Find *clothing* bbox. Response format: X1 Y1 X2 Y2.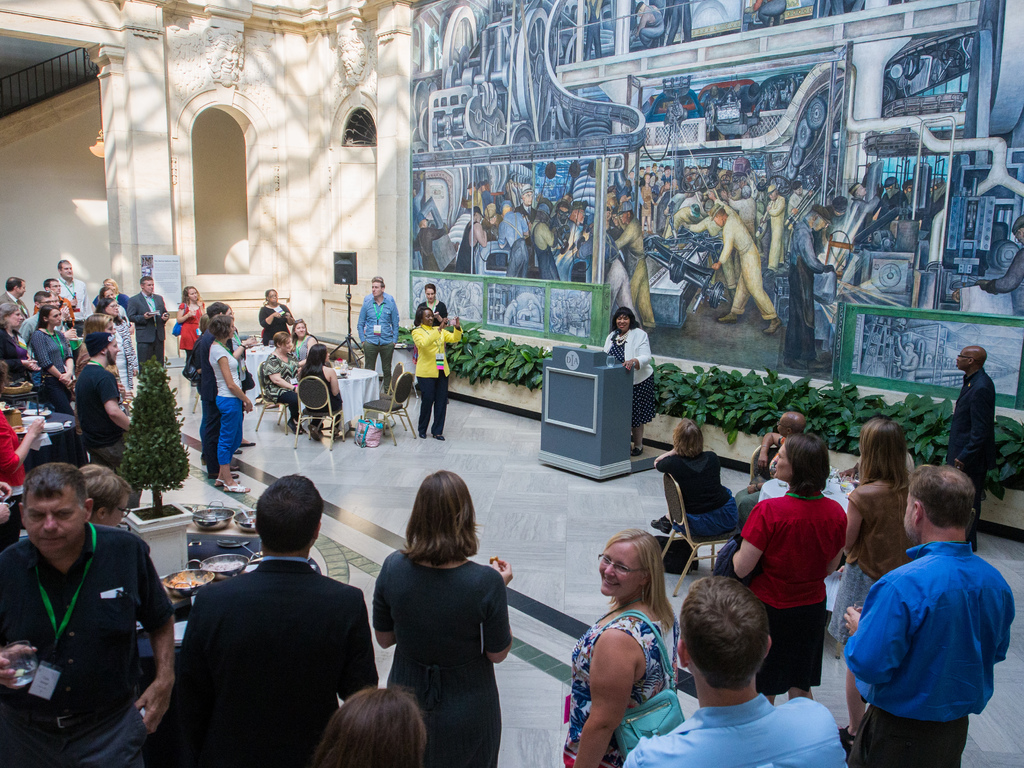
842 540 1016 767.
